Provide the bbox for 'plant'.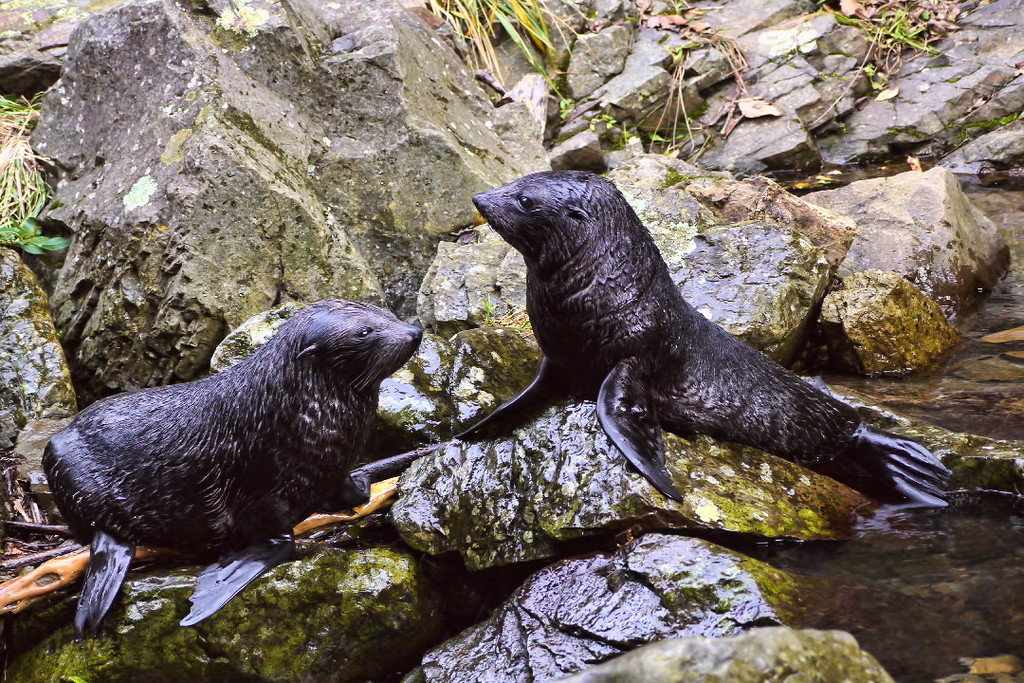
region(832, 0, 934, 56).
